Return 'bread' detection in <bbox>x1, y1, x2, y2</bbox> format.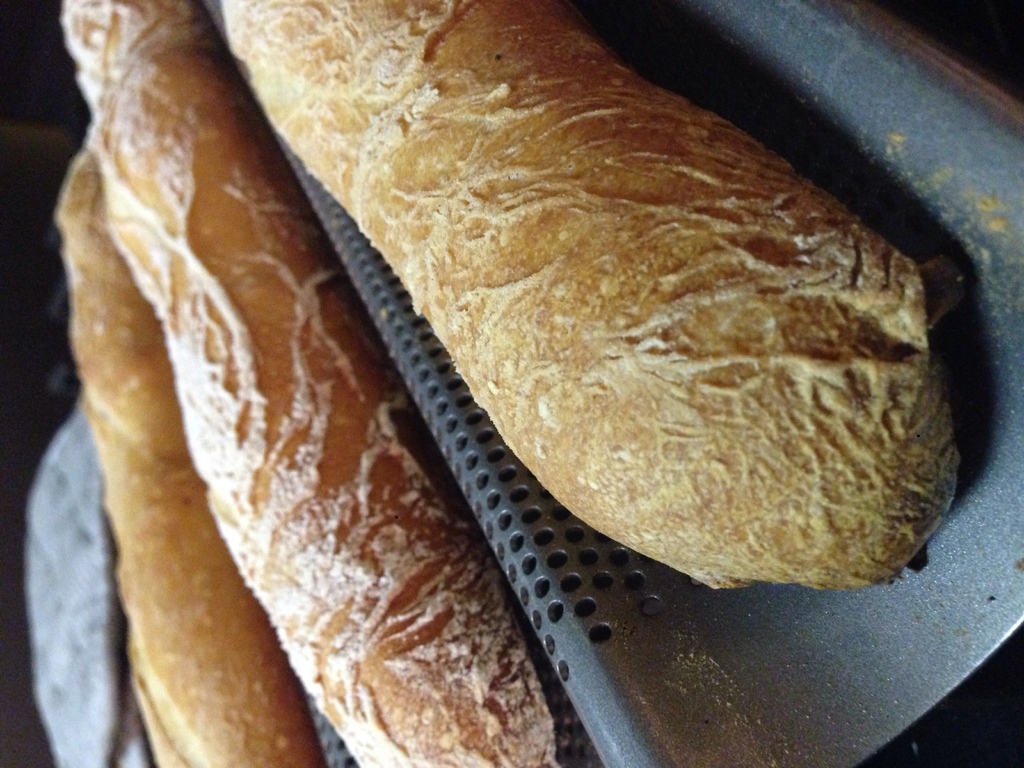
<bbox>90, 1, 559, 767</bbox>.
